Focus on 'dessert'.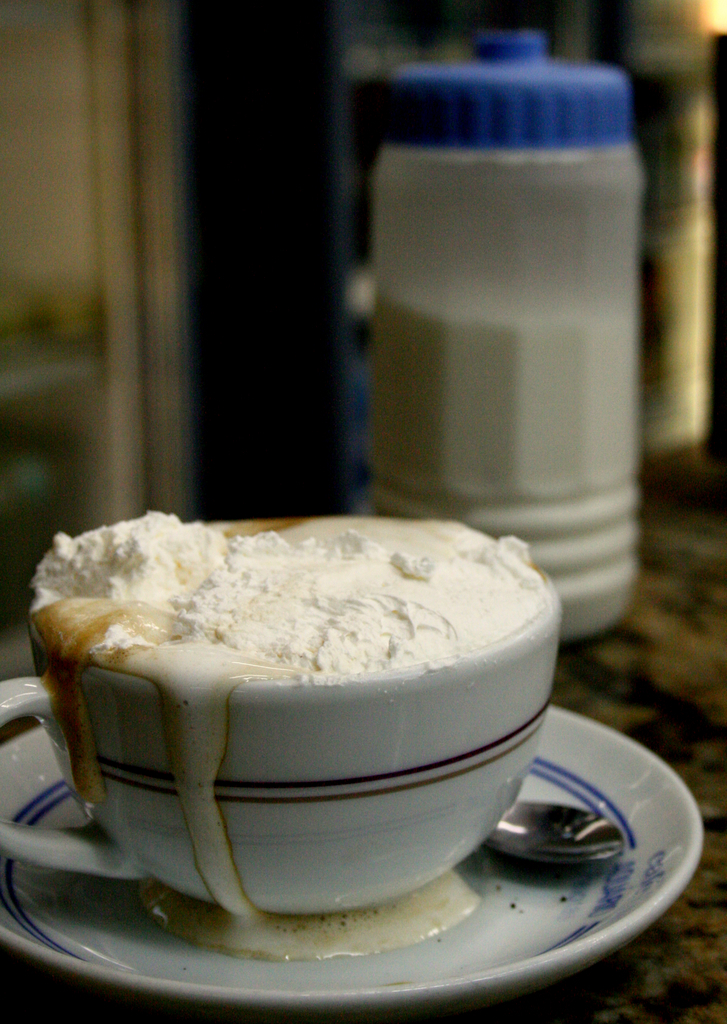
Focused at [x1=24, y1=518, x2=611, y2=922].
